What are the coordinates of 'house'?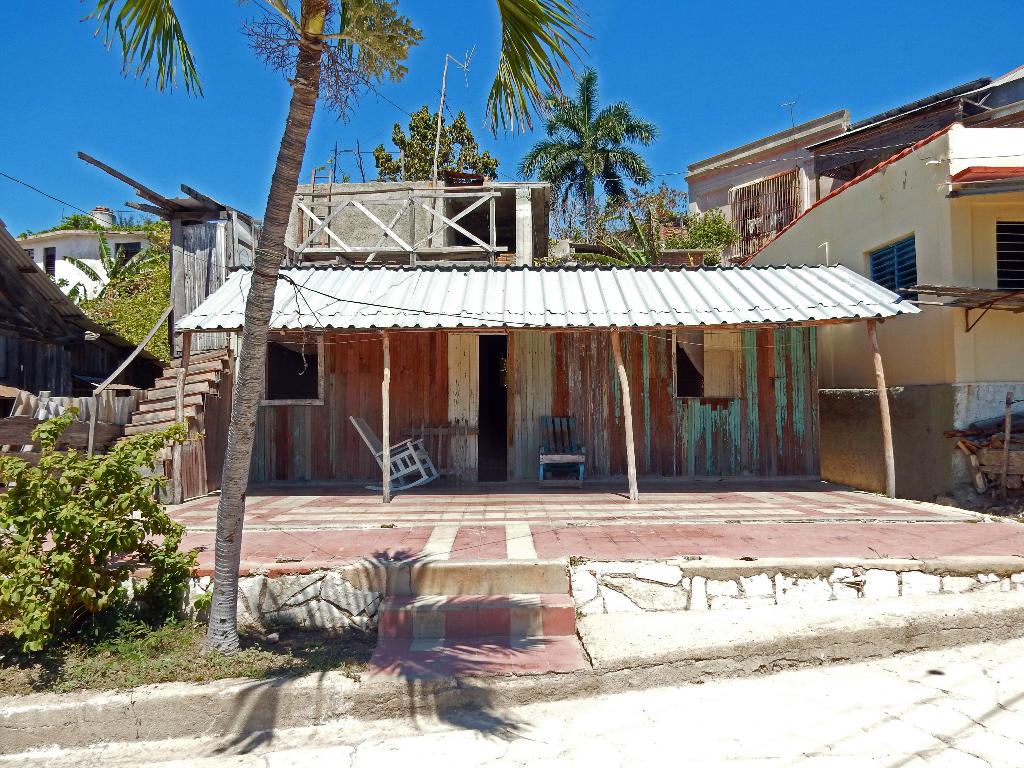
<box>738,118,1023,504</box>.
